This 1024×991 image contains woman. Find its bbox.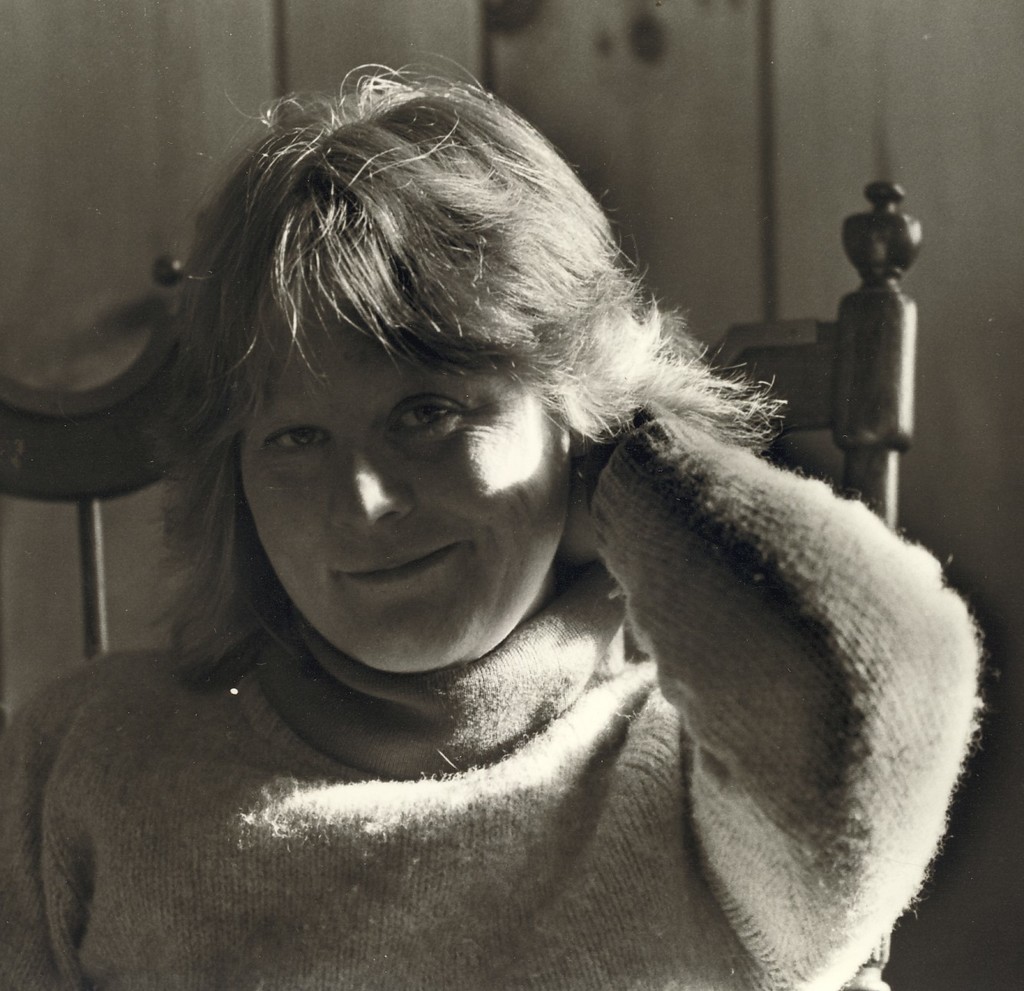
0/45/1004/990.
